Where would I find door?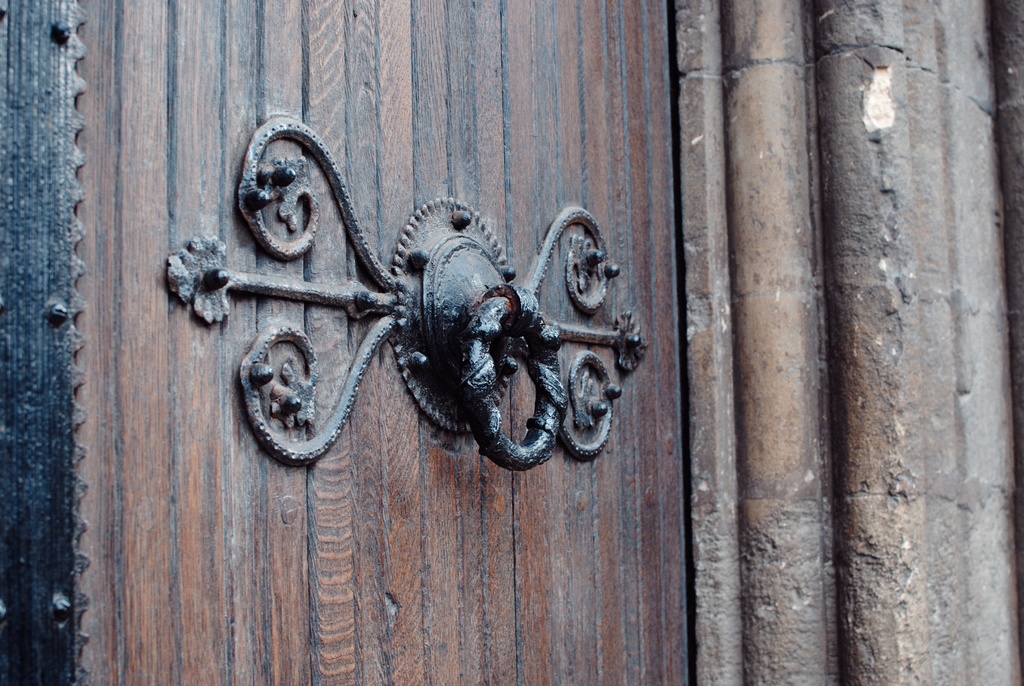
At 69,0,691,685.
